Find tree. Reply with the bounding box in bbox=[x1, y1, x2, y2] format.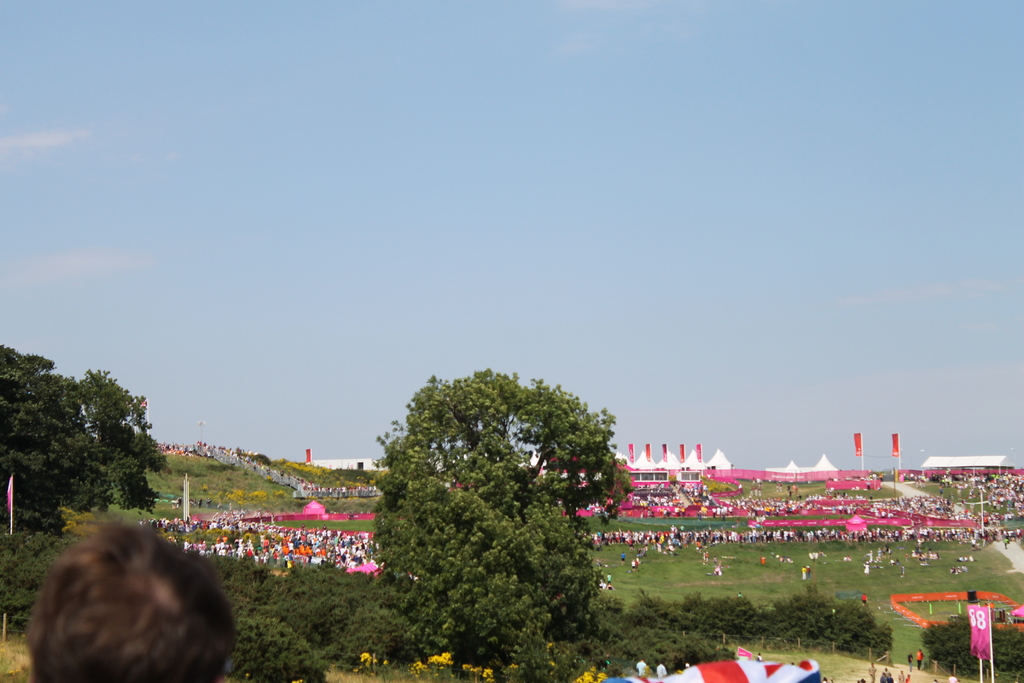
bbox=[918, 614, 1023, 682].
